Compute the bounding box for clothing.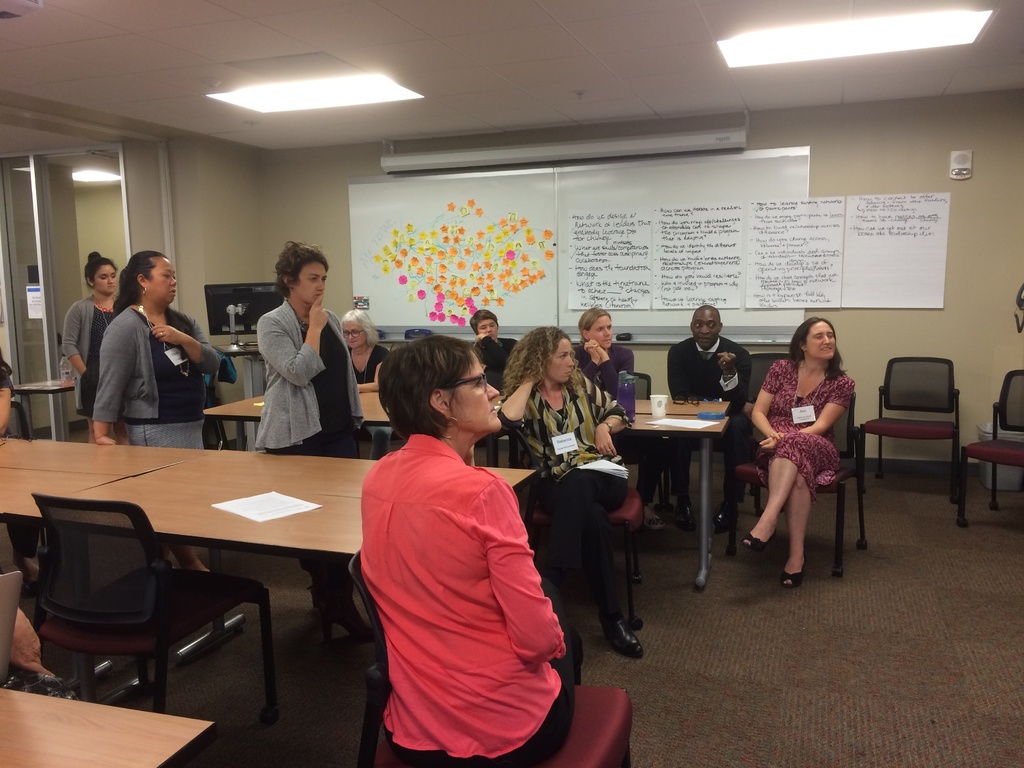
(355,341,387,388).
